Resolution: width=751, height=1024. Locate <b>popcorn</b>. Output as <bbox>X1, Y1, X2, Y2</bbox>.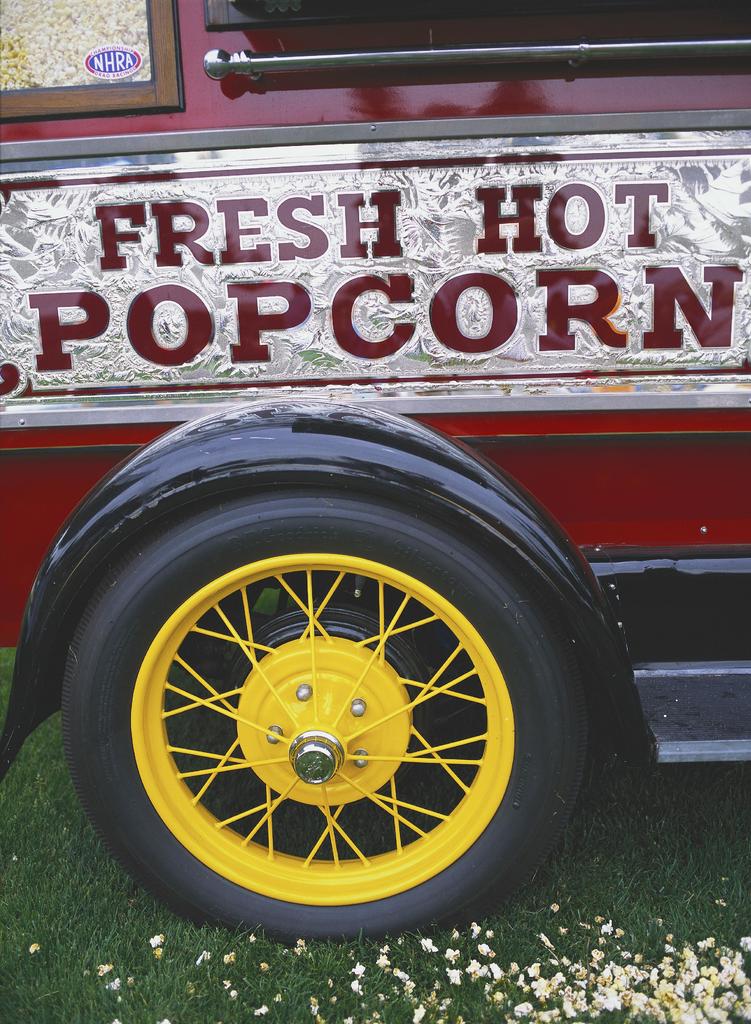
<bbox>460, 957, 490, 980</bbox>.
